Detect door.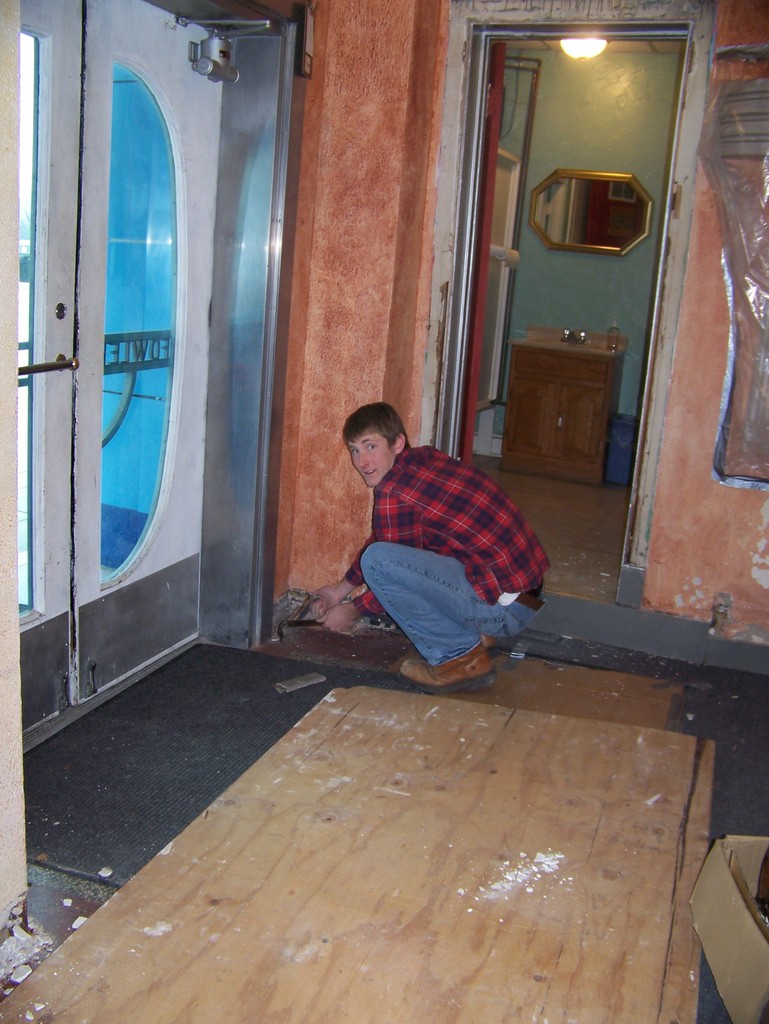
Detected at <region>40, 0, 287, 714</region>.
